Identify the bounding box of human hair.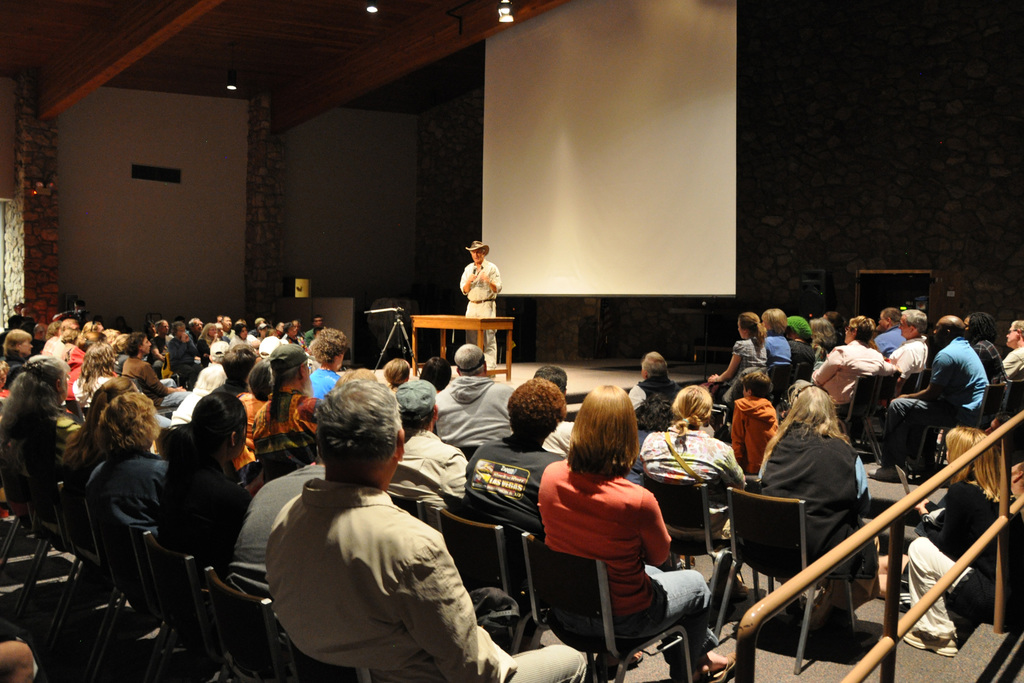
[left=637, top=350, right=664, bottom=378].
